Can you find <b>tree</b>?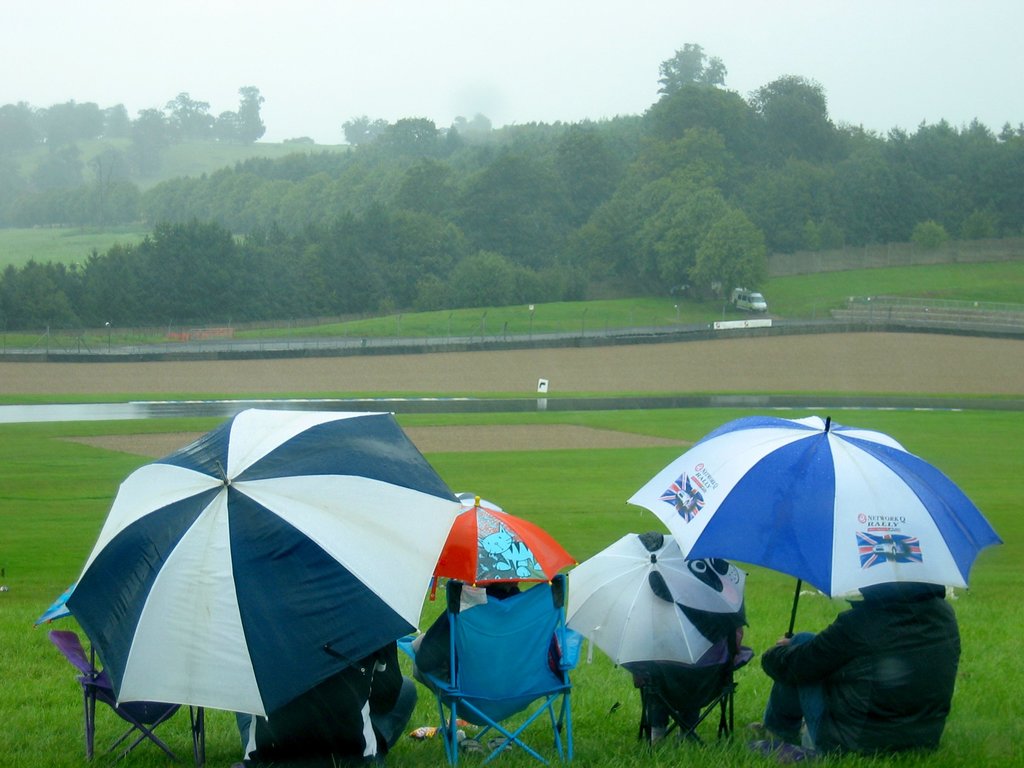
Yes, bounding box: [x1=340, y1=109, x2=443, y2=139].
